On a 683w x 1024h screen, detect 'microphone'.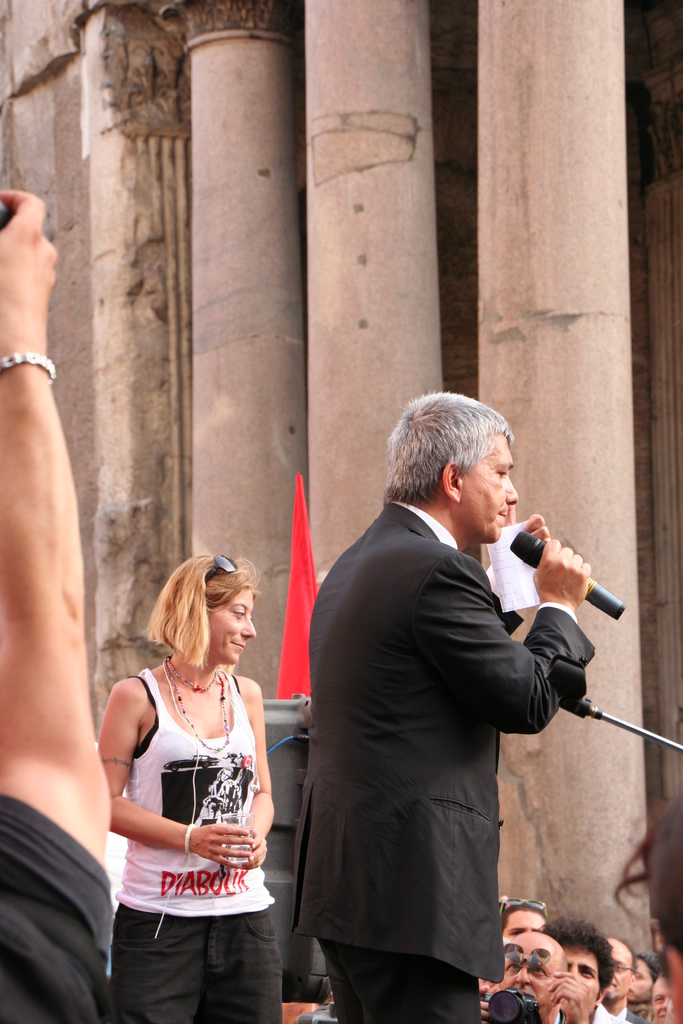
x1=513 y1=527 x2=625 y2=616.
